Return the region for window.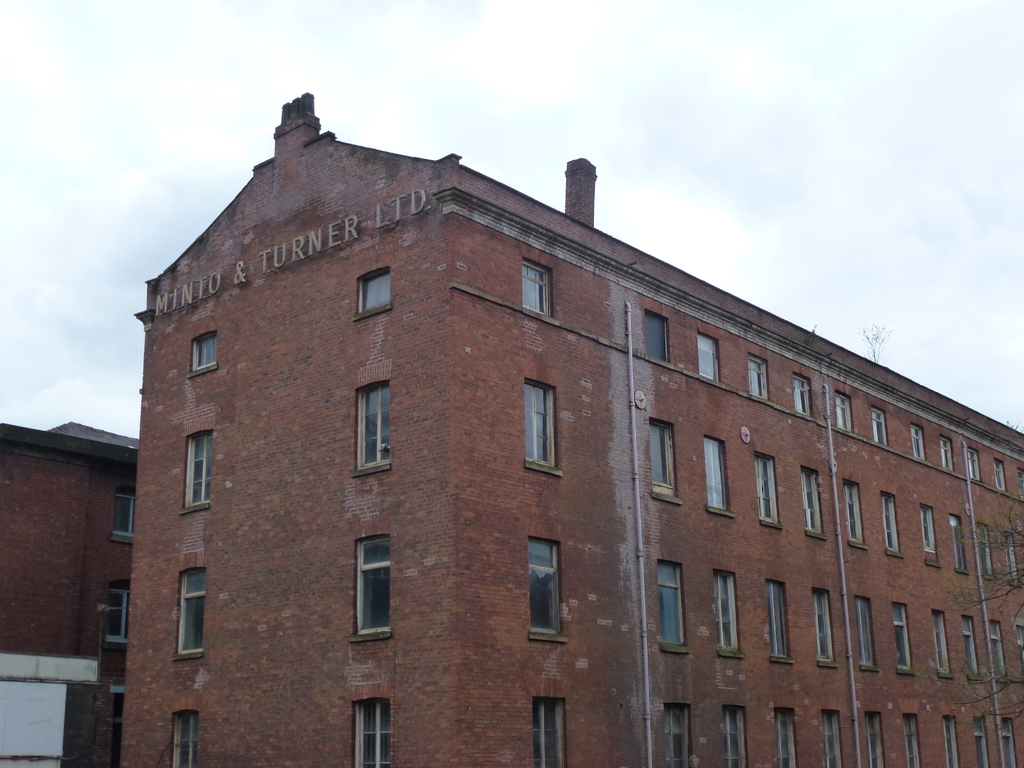
<box>642,308,668,367</box>.
